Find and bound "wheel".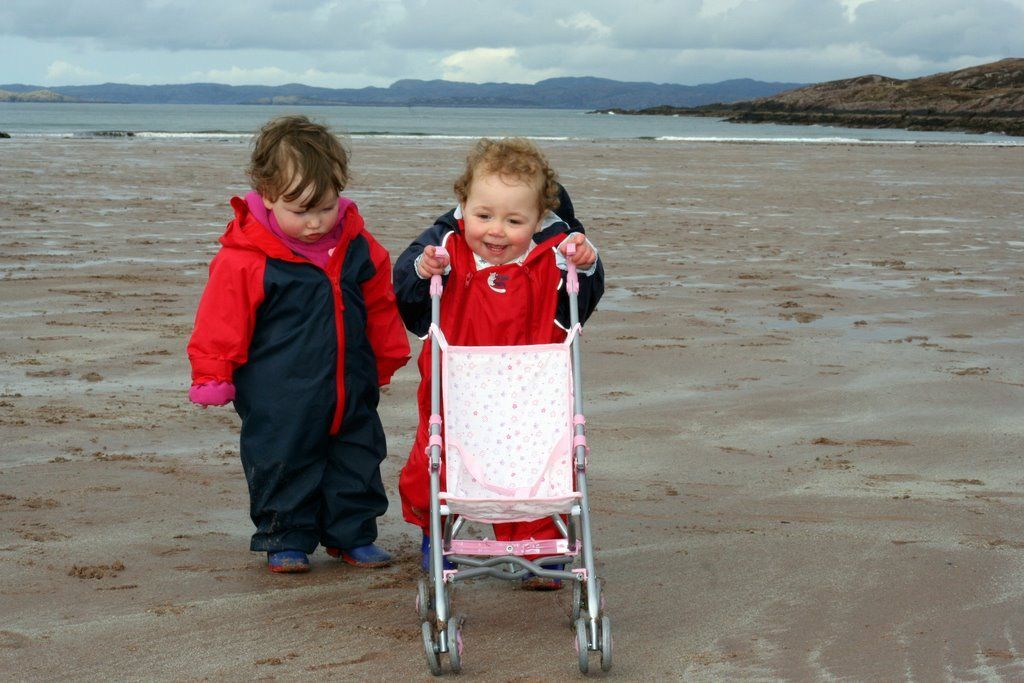
Bound: 423:622:444:677.
